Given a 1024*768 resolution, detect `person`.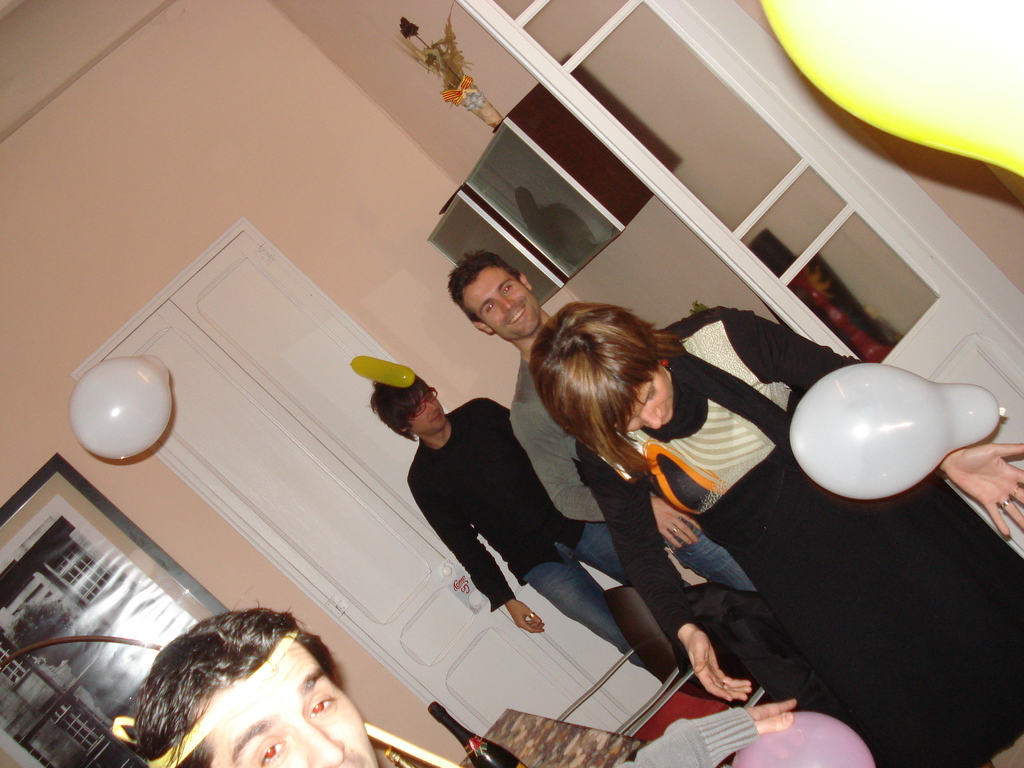
<region>529, 305, 1023, 767</region>.
